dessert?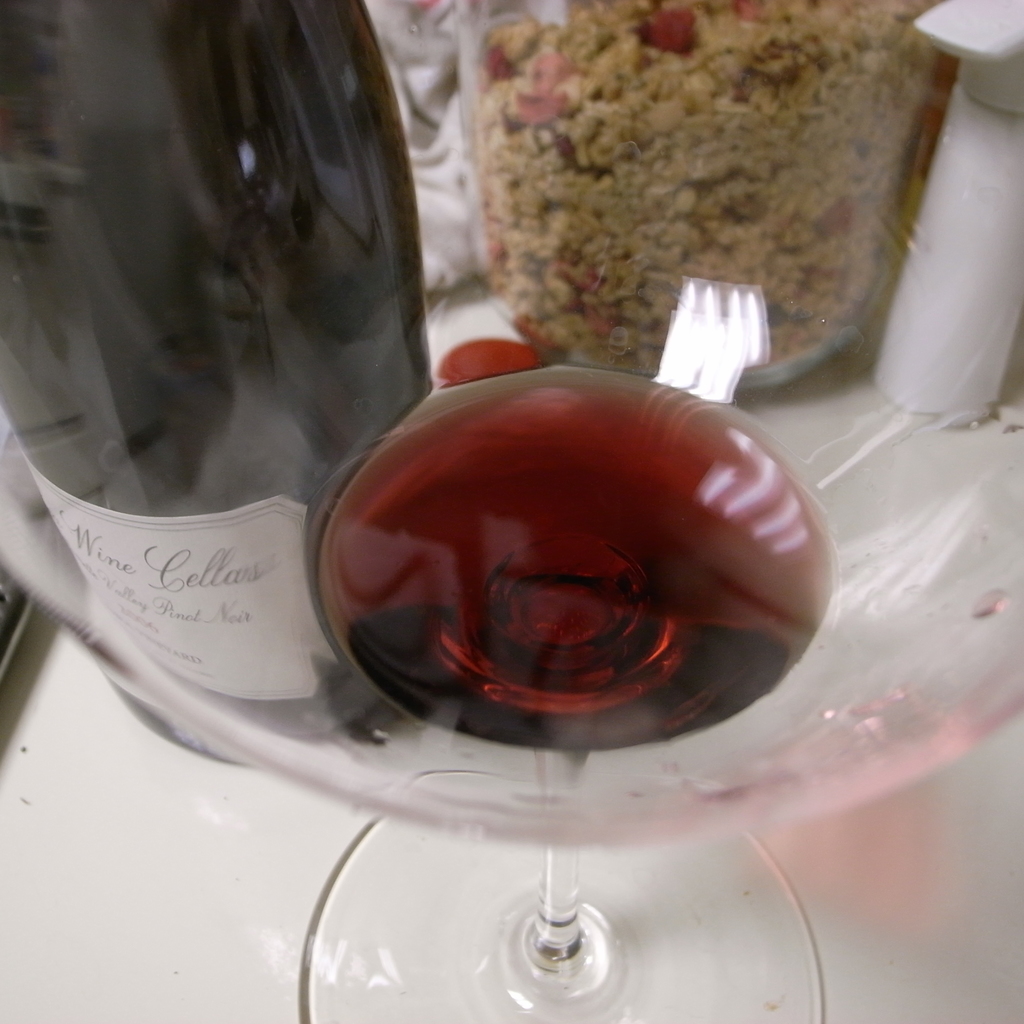
{"left": 433, "top": 17, "right": 973, "bottom": 388}
